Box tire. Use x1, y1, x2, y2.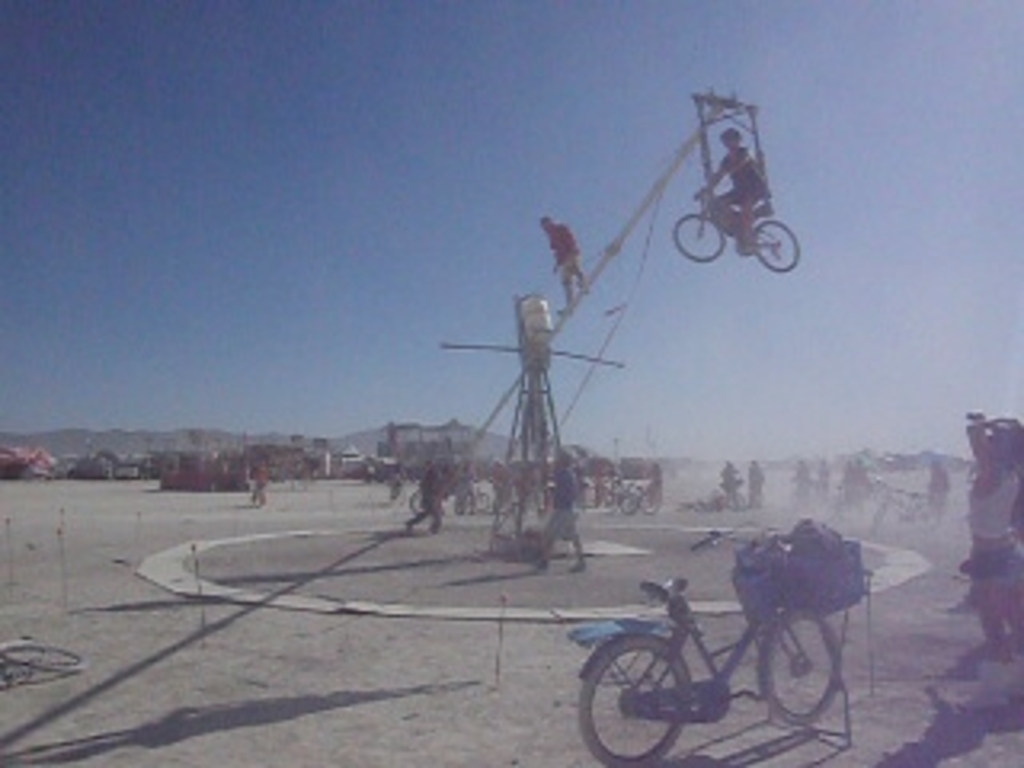
406, 486, 426, 515.
